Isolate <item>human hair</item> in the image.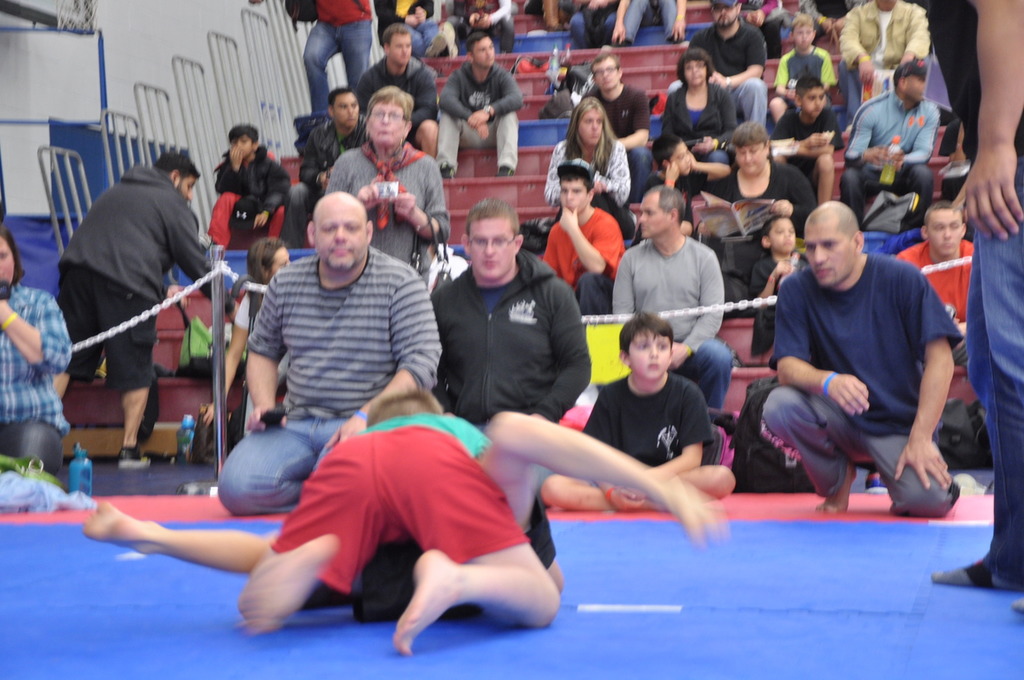
Isolated region: <region>247, 235, 291, 289</region>.
